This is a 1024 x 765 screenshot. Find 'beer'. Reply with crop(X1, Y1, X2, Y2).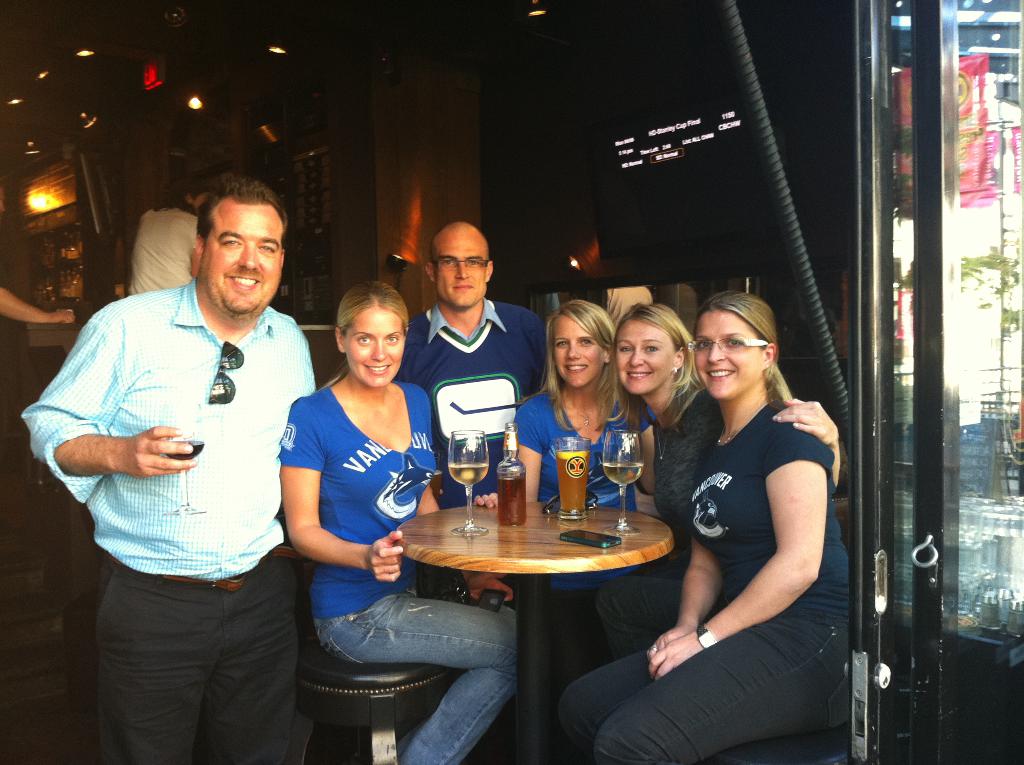
crop(447, 464, 487, 487).
